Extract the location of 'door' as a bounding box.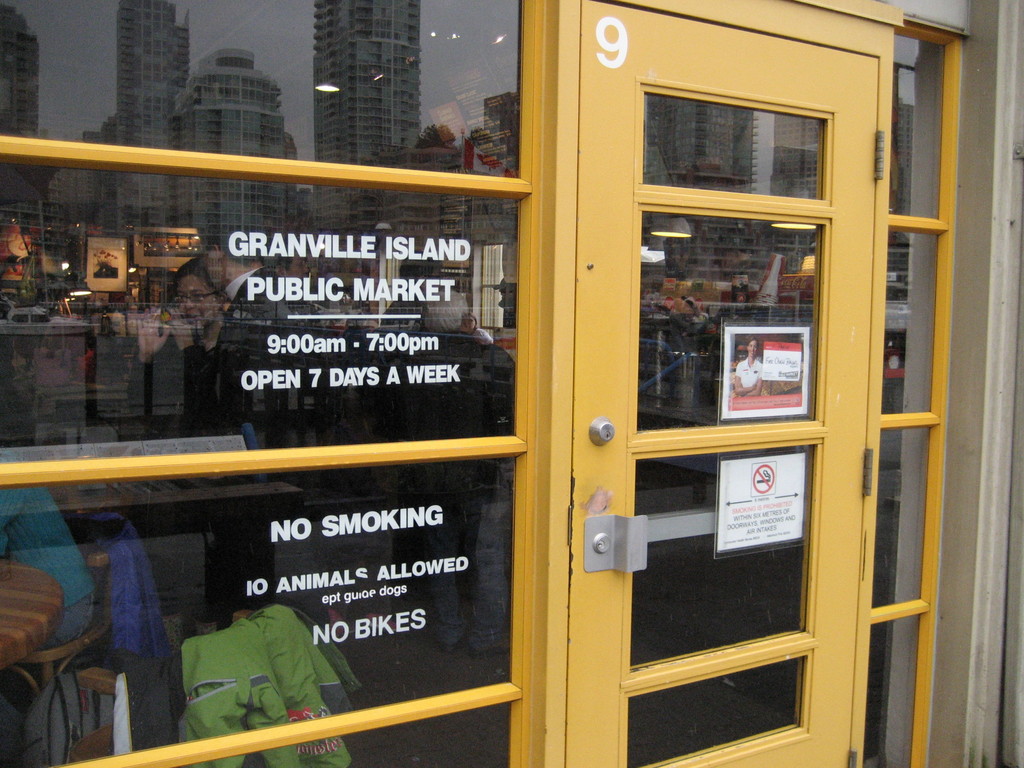
select_region(557, 50, 900, 728).
